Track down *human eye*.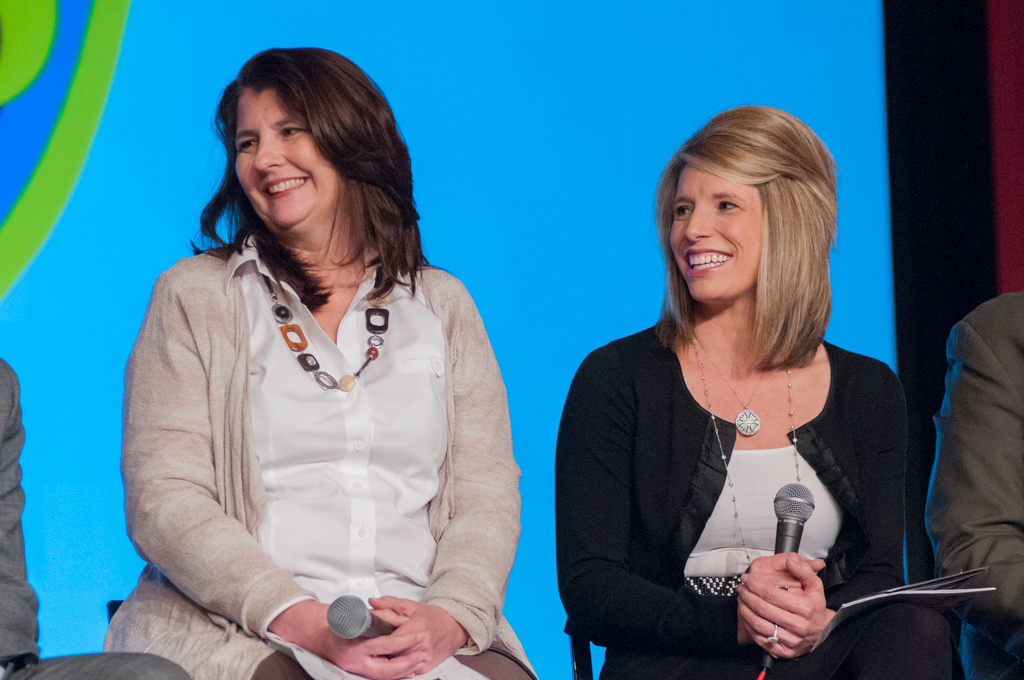
Tracked to 275,119,305,137.
